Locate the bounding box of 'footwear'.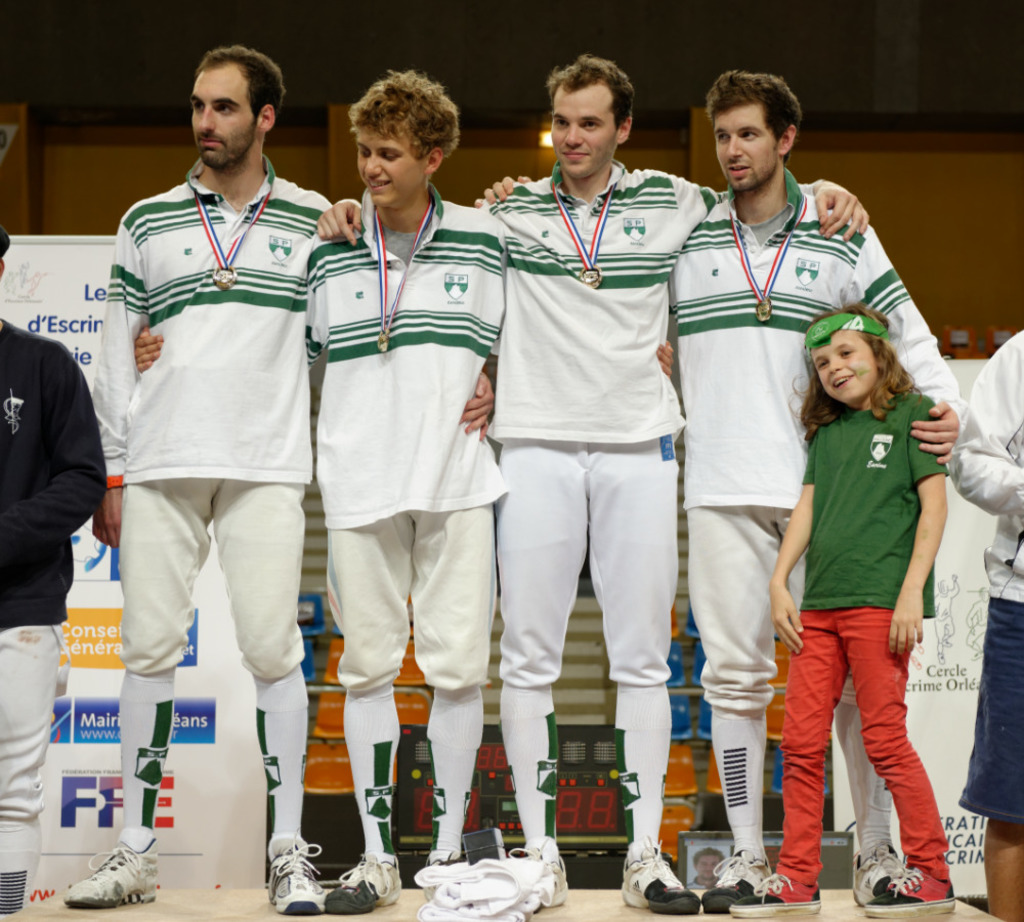
Bounding box: bbox=(697, 849, 774, 909).
